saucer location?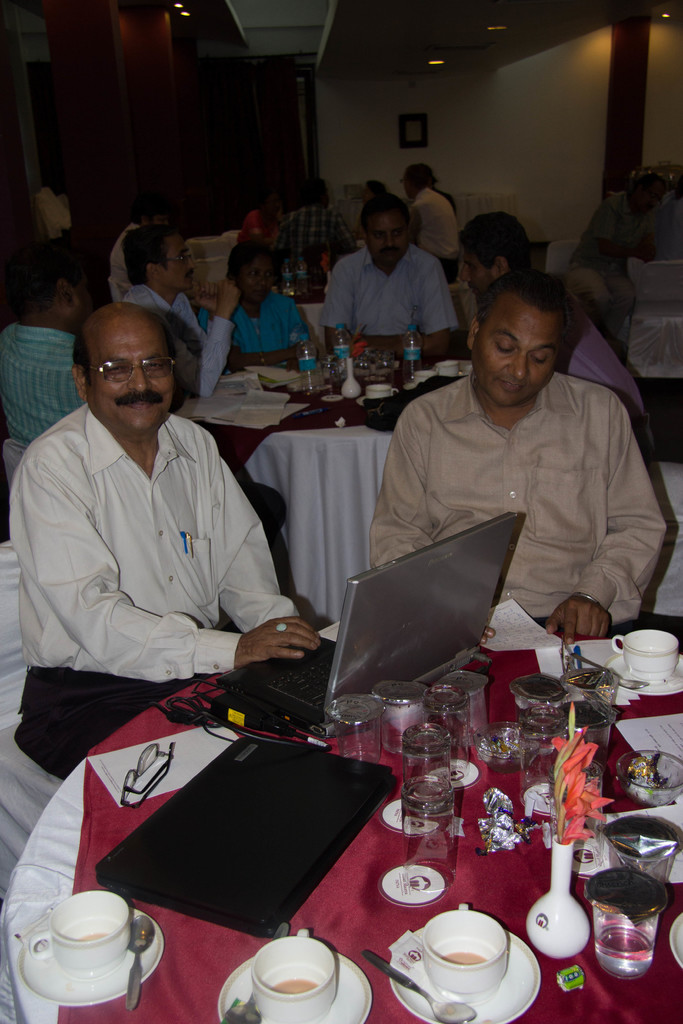
region(607, 657, 682, 695)
